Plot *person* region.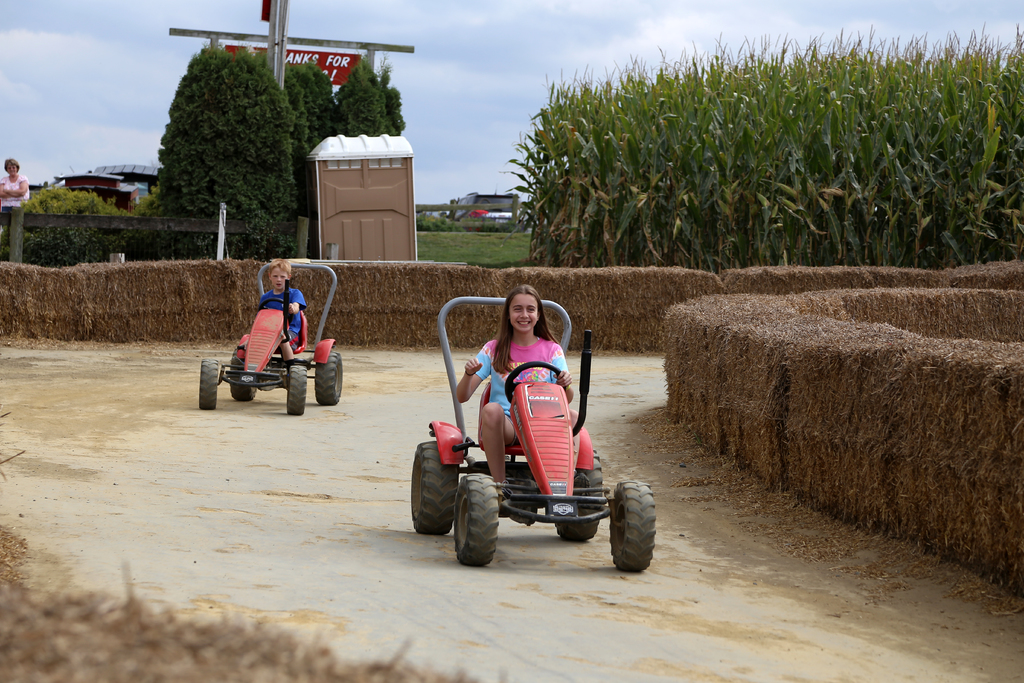
Plotted at 441, 284, 618, 575.
